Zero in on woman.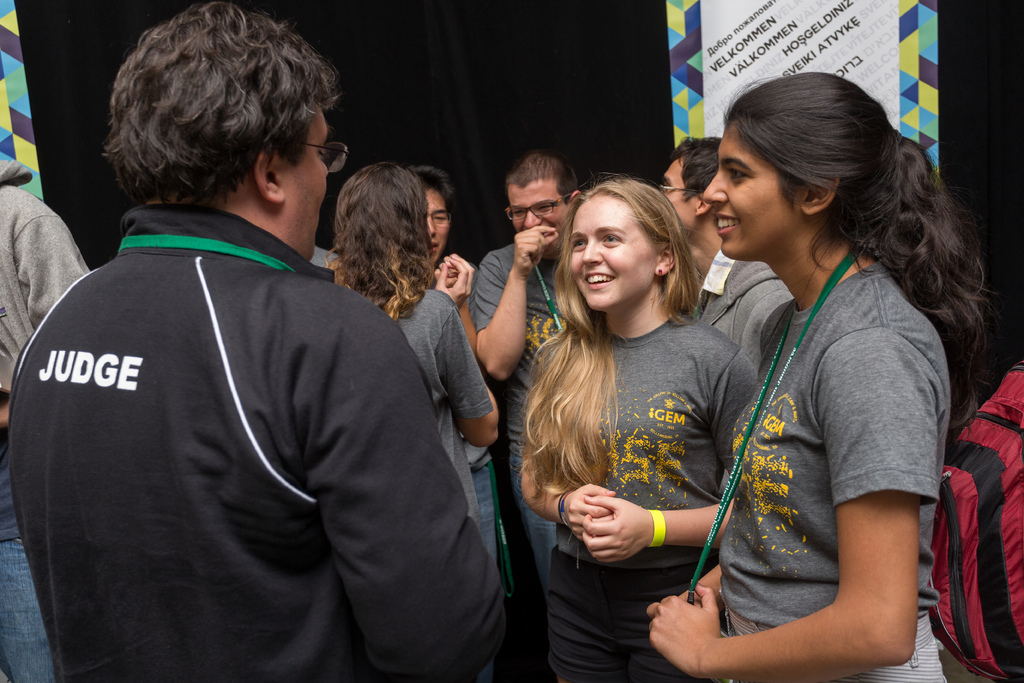
Zeroed in: <box>650,72,996,682</box>.
